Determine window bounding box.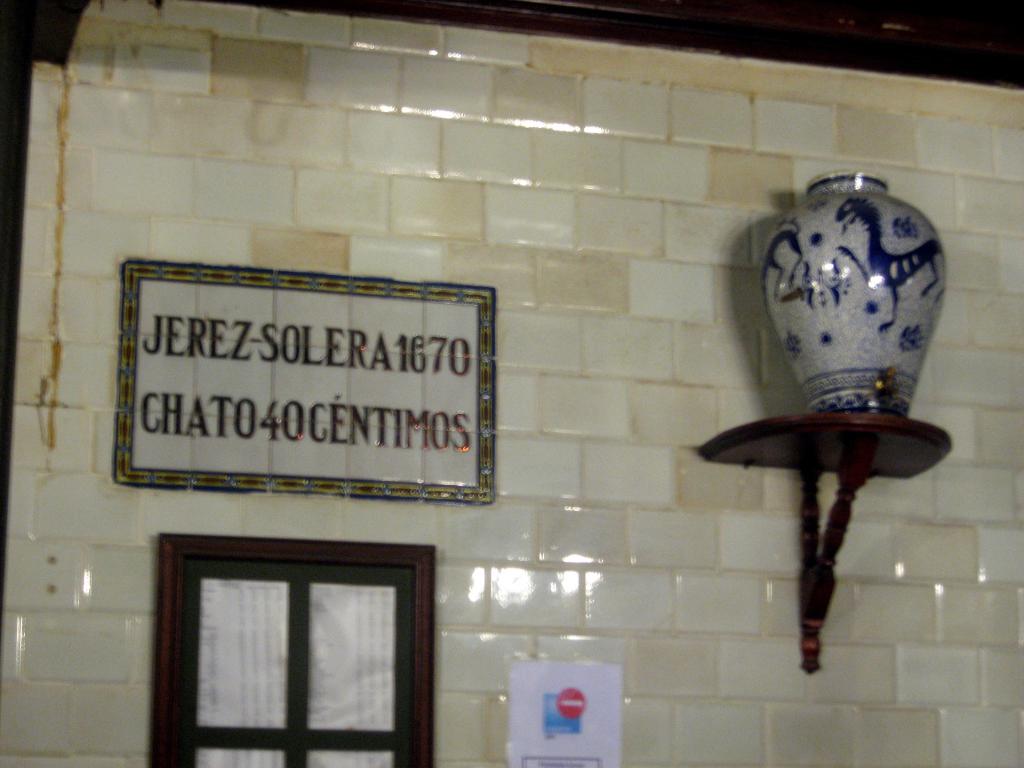
Determined: box(162, 533, 437, 767).
